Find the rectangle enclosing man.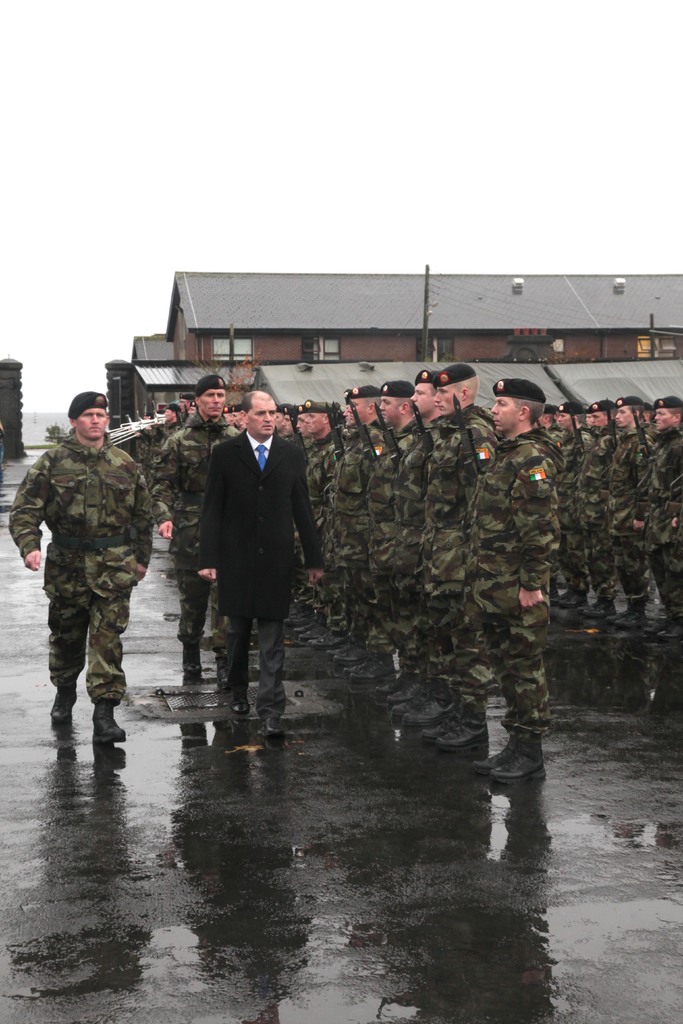
crop(226, 406, 238, 423).
